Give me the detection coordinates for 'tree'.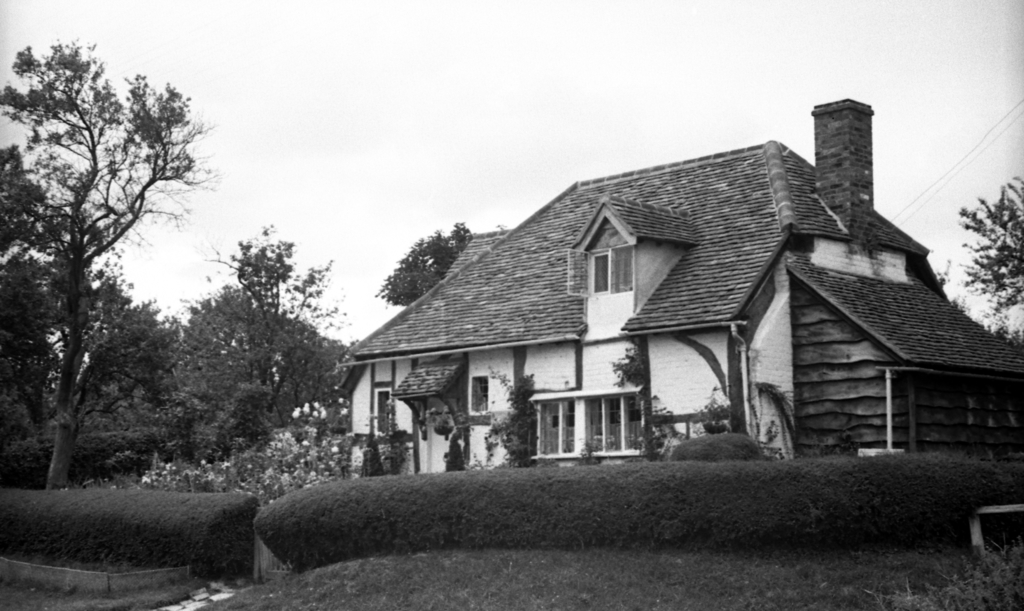
bbox=[375, 217, 477, 315].
